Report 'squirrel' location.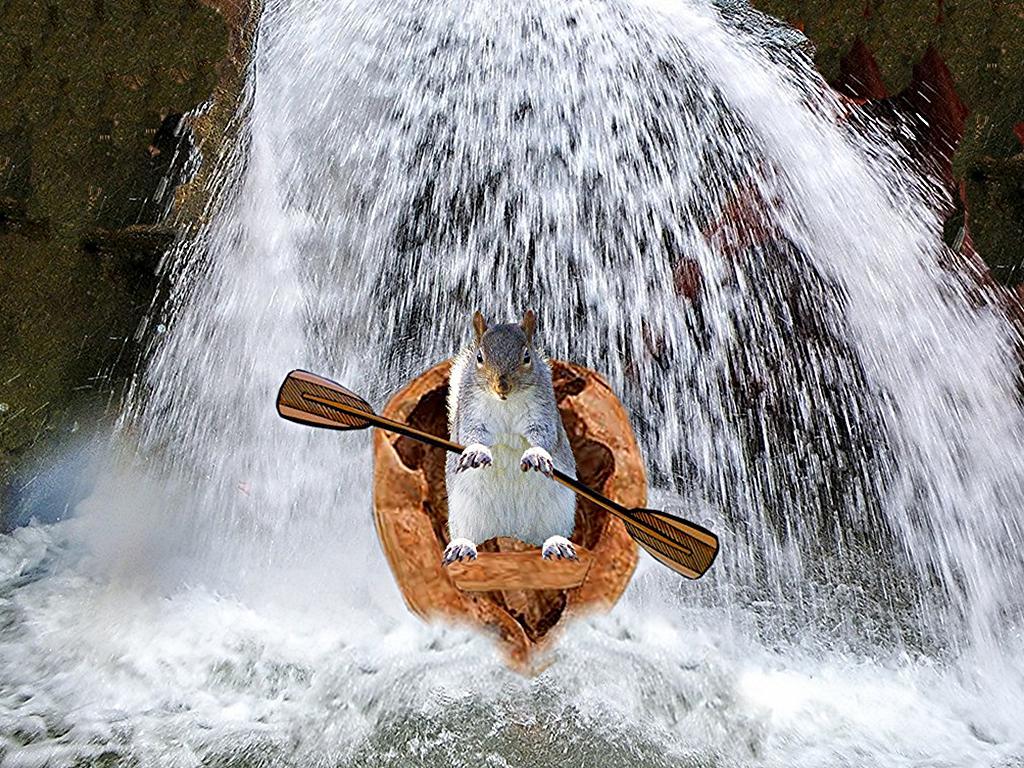
Report: bbox(439, 303, 577, 571).
